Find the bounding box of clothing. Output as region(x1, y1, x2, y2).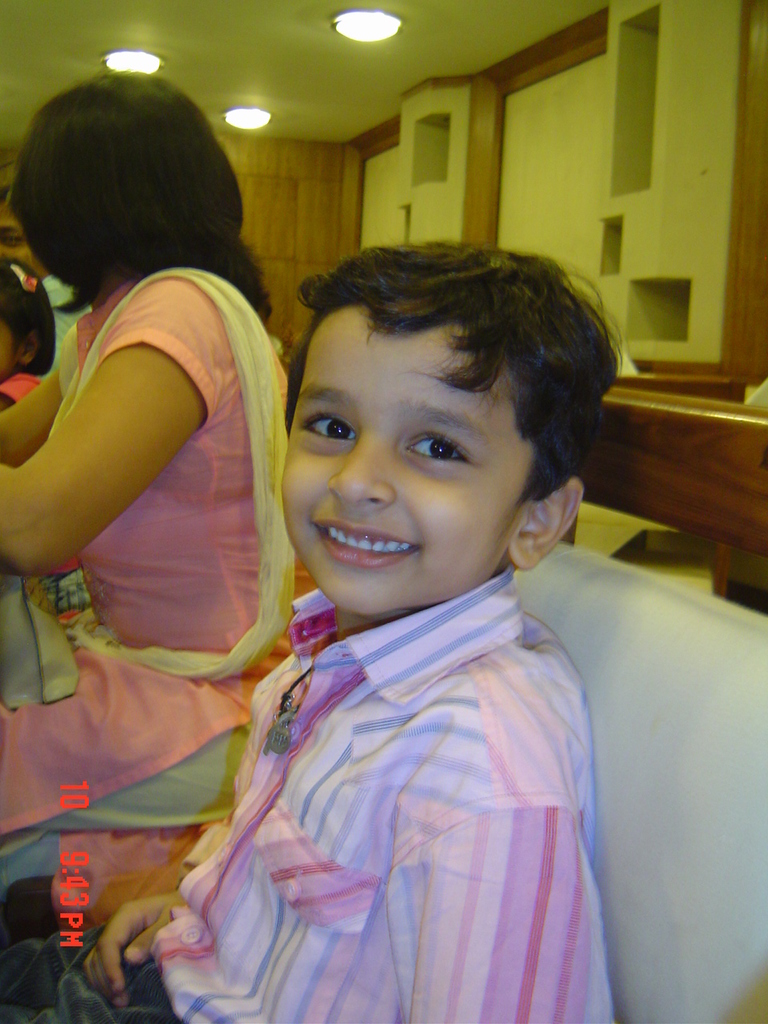
region(0, 242, 306, 923).
